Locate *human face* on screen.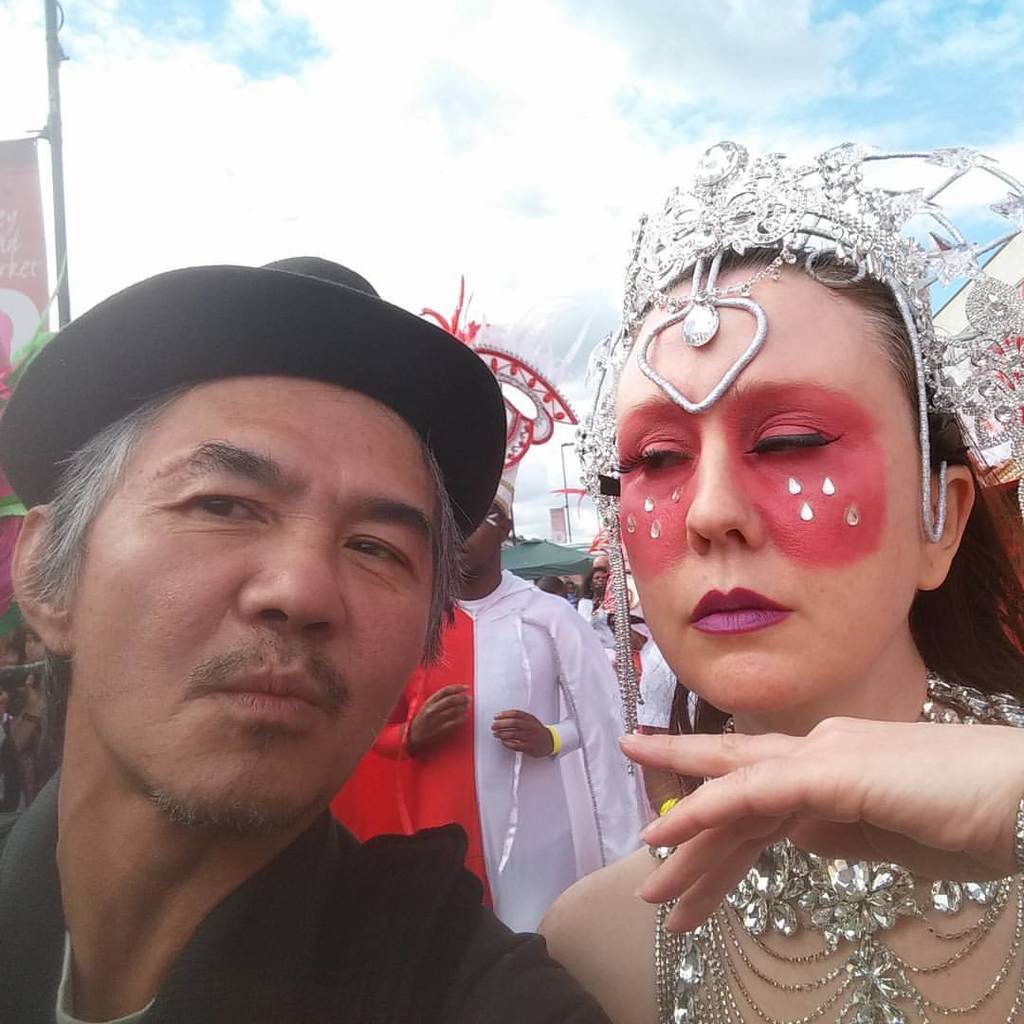
On screen at <bbox>615, 262, 925, 713</bbox>.
